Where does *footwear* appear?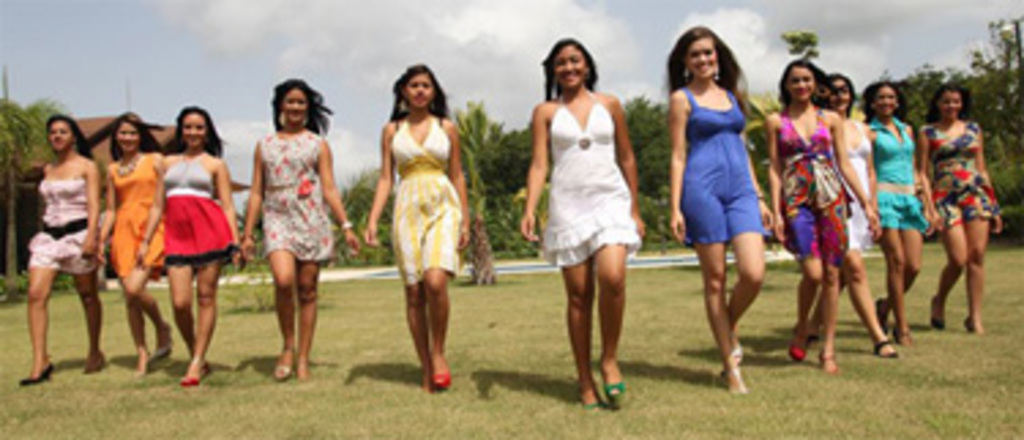
Appears at detection(964, 317, 983, 339).
